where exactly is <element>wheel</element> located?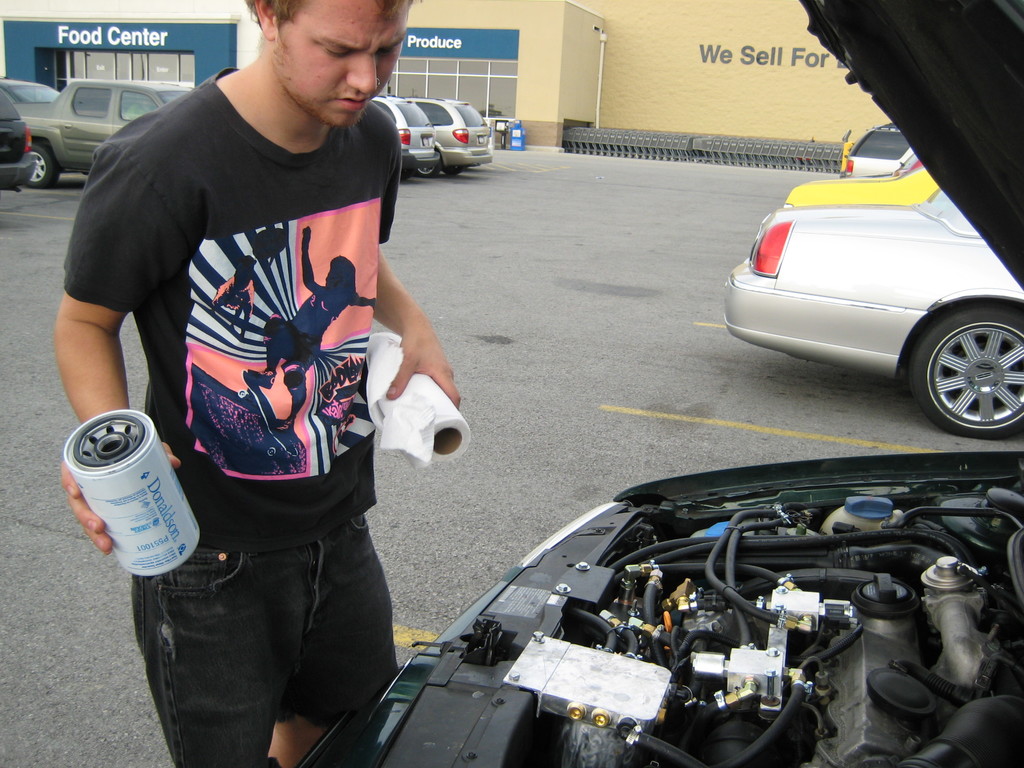
Its bounding box is {"left": 25, "top": 145, "right": 56, "bottom": 189}.
